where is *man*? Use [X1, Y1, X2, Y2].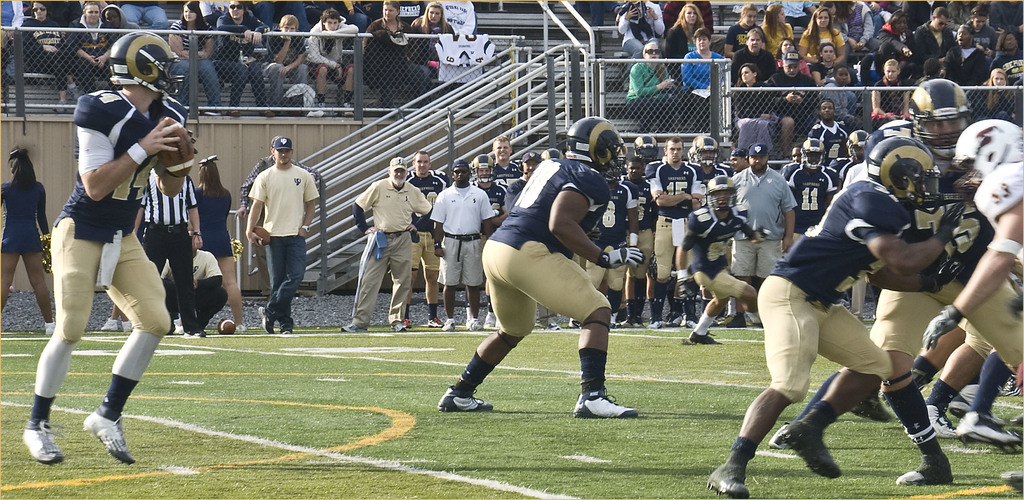
[307, 12, 361, 114].
